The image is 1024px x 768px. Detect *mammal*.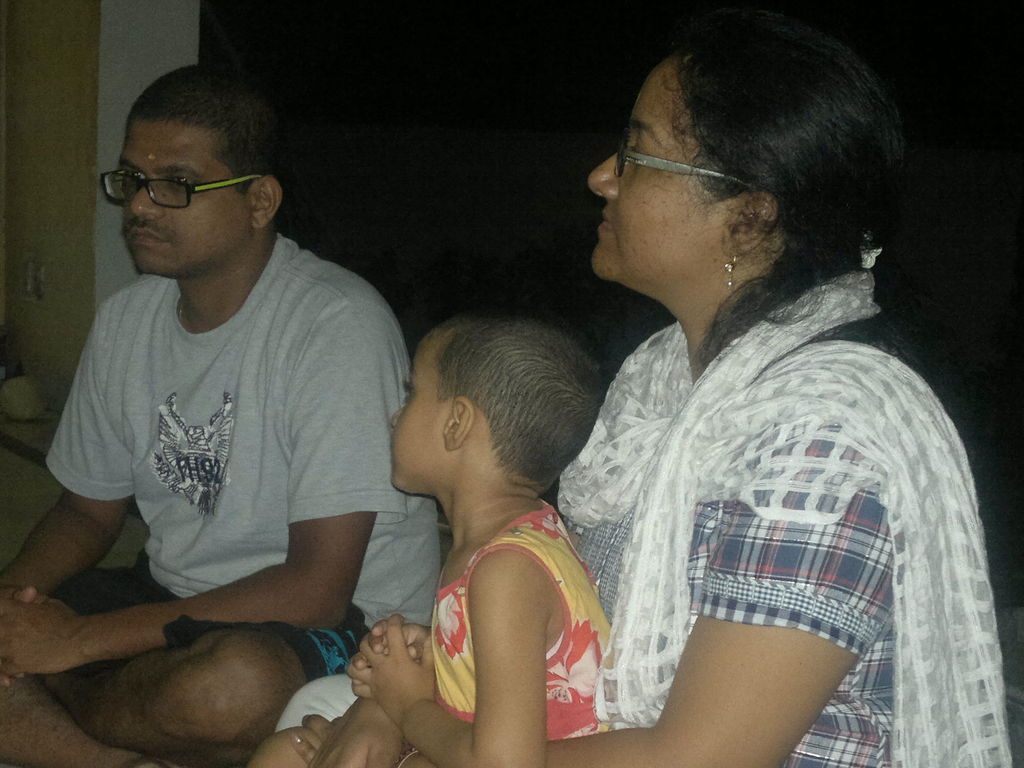
Detection: 241,307,615,767.
